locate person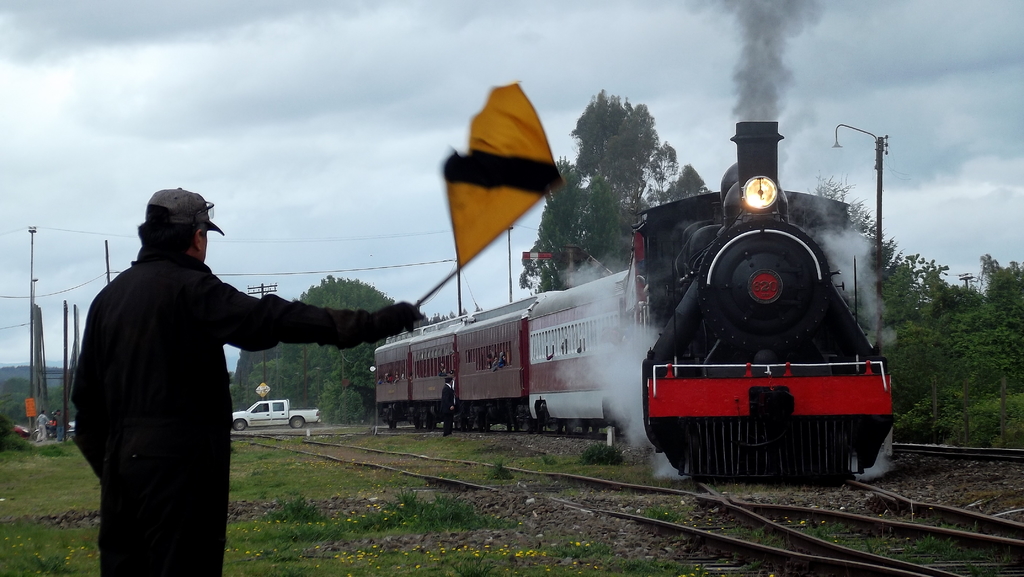
bbox=[76, 188, 424, 576]
